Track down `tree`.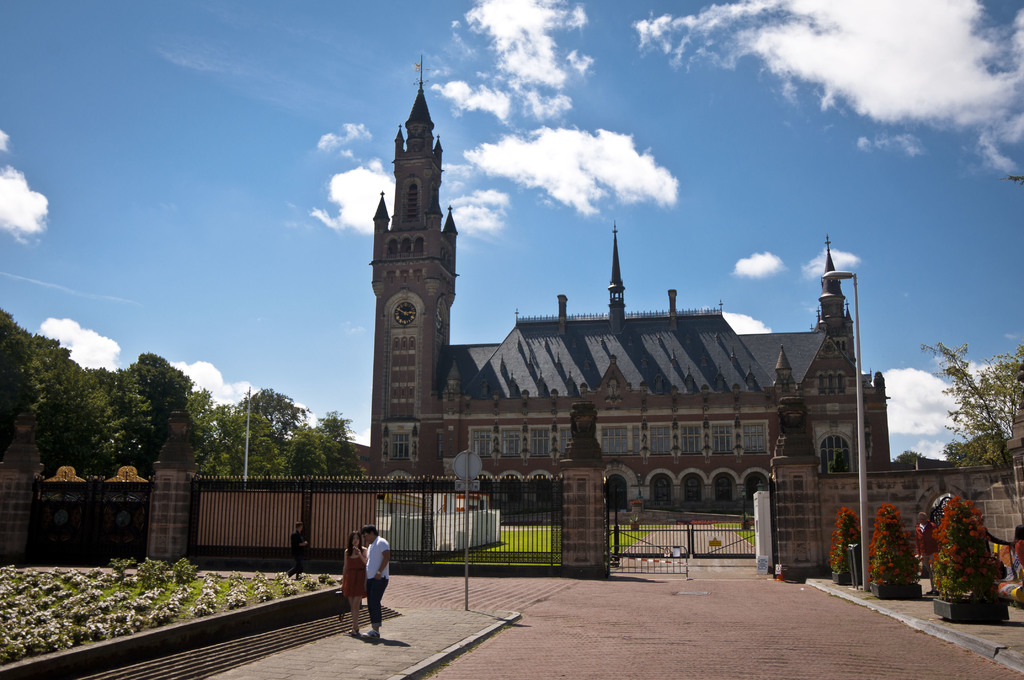
Tracked to left=16, top=307, right=132, bottom=501.
